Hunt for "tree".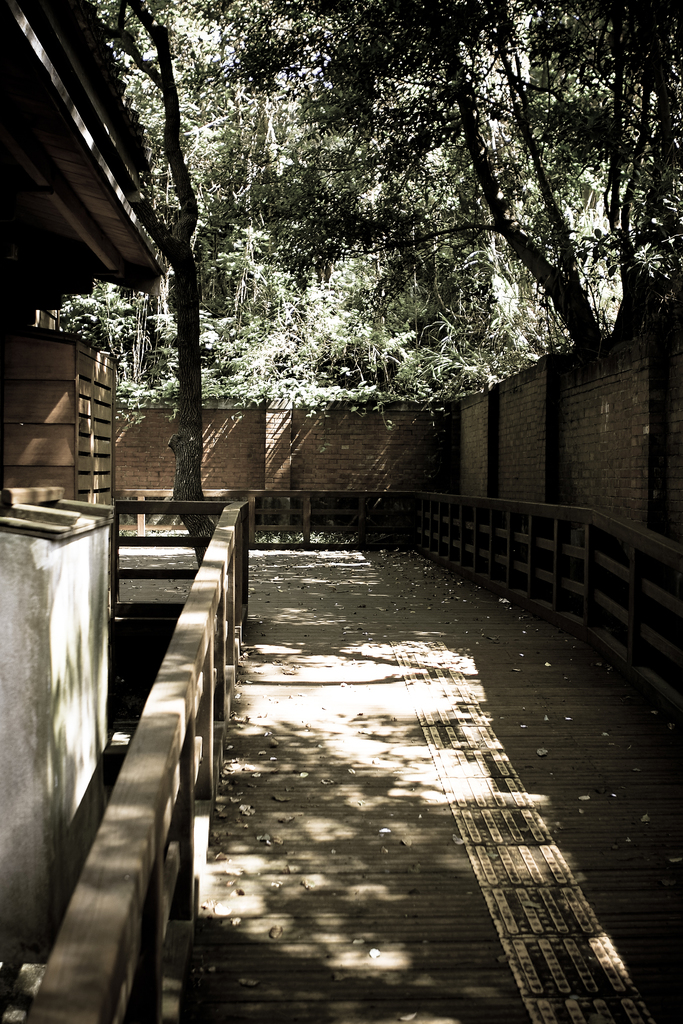
Hunted down at <box>515,0,682,301</box>.
